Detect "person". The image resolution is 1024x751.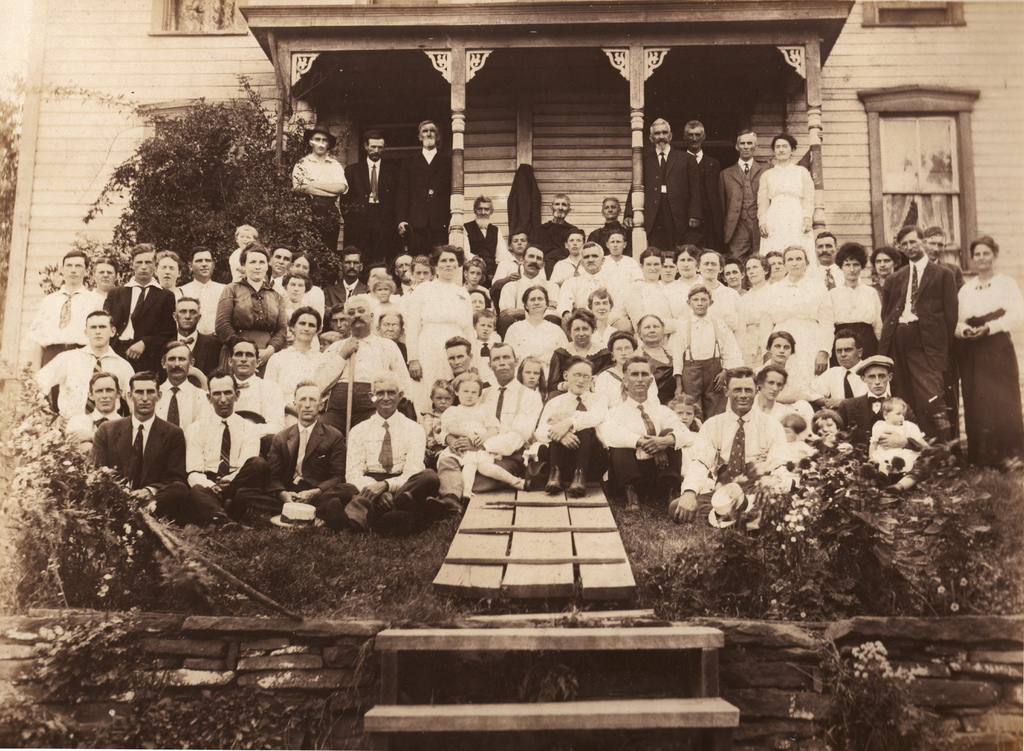
l=723, t=256, r=743, b=295.
